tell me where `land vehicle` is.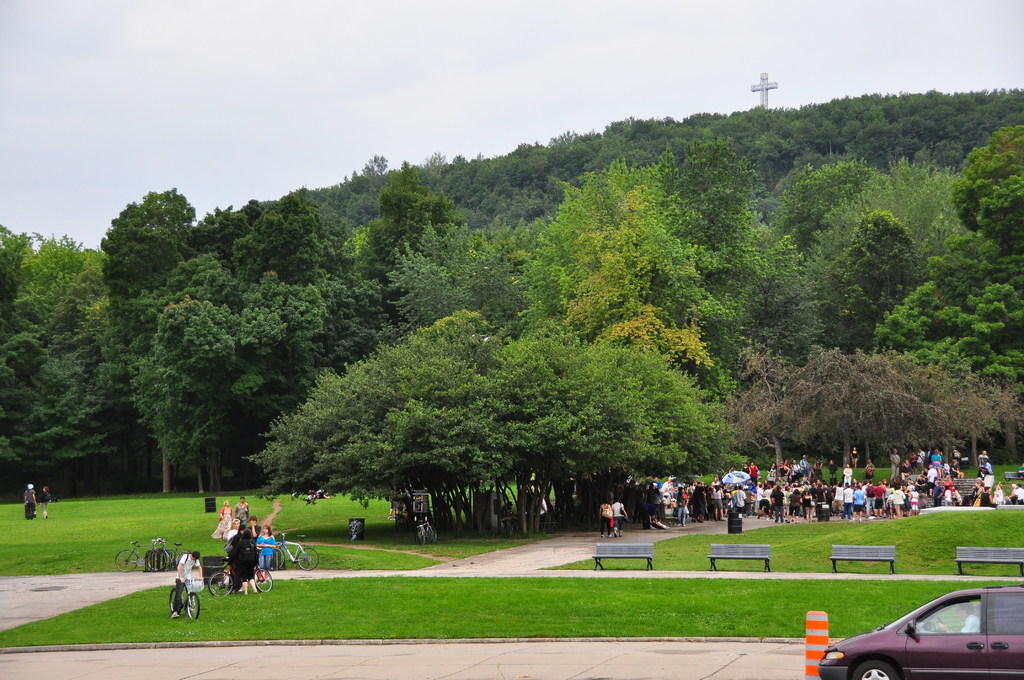
`land vehicle` is at 150:537:191:570.
